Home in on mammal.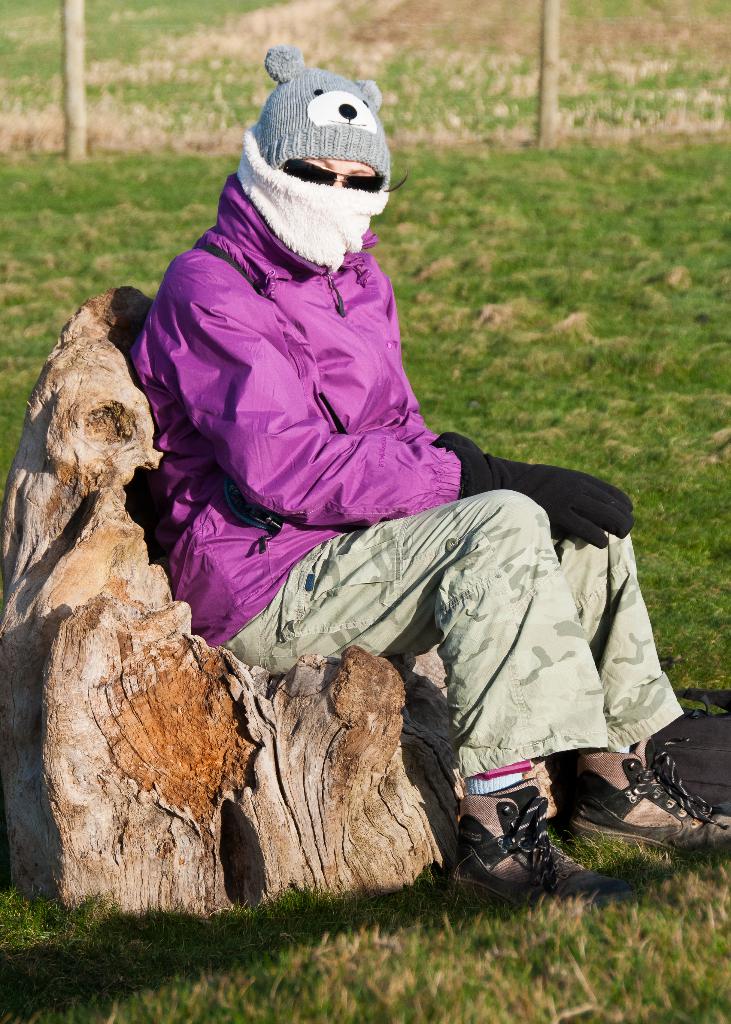
Homed in at bbox=(83, 84, 638, 861).
